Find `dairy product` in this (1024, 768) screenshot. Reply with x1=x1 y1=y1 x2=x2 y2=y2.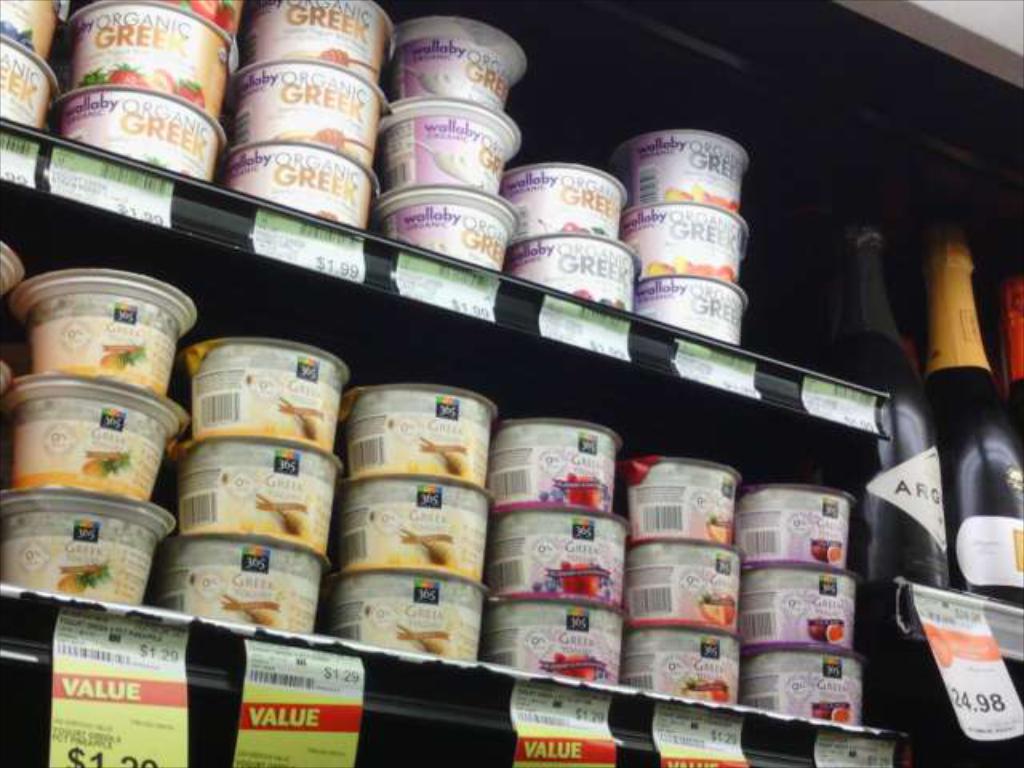
x1=373 y1=189 x2=509 y2=254.
